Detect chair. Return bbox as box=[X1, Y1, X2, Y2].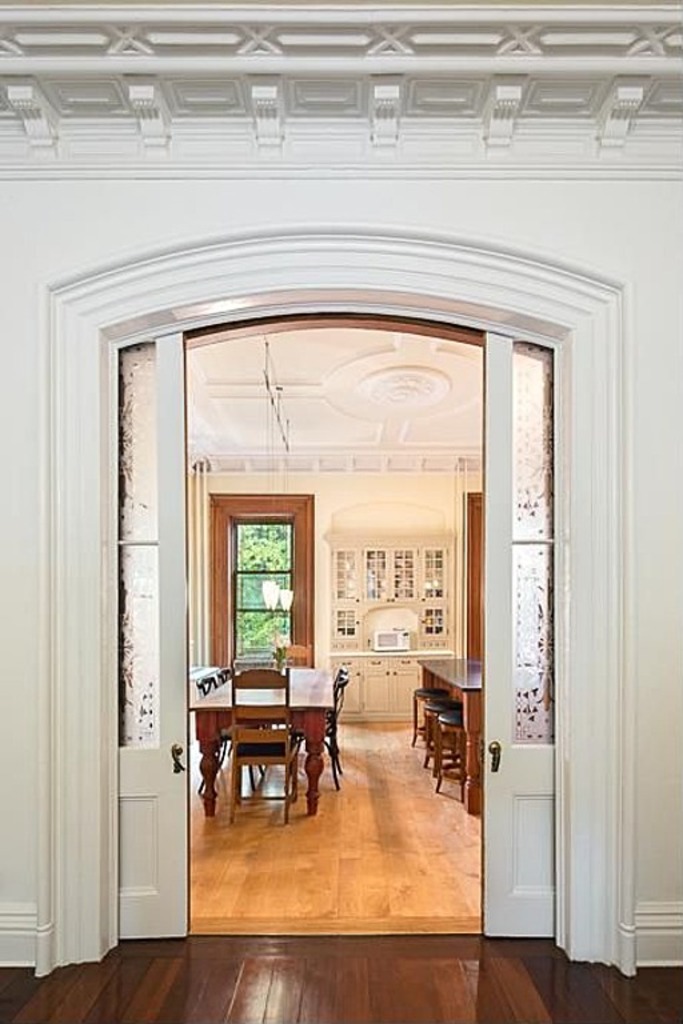
box=[212, 659, 233, 685].
